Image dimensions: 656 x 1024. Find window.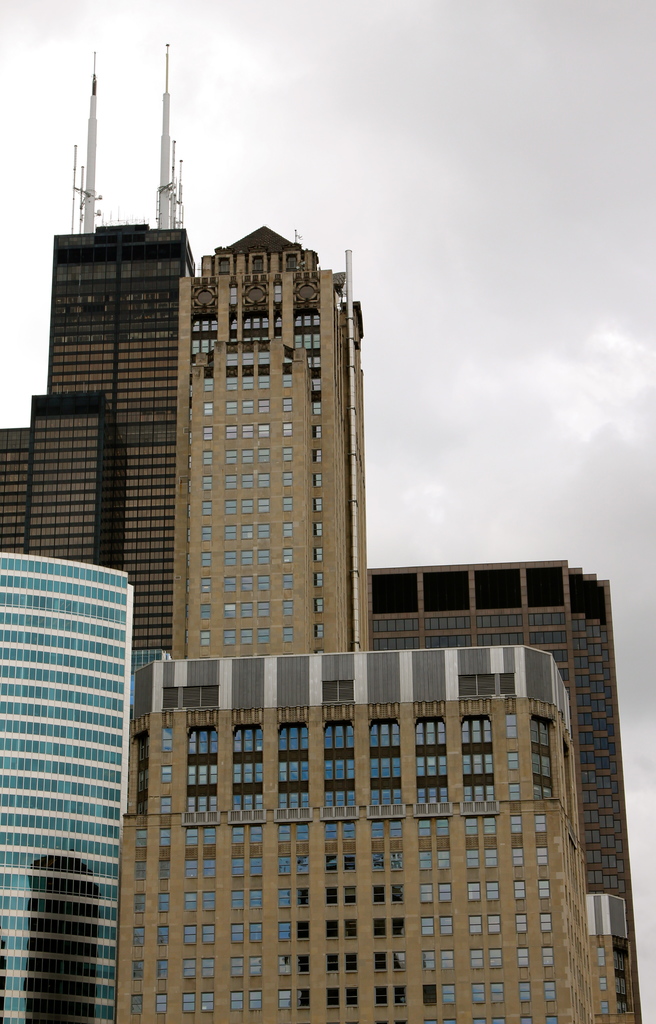
{"x1": 202, "y1": 319, "x2": 209, "y2": 335}.
